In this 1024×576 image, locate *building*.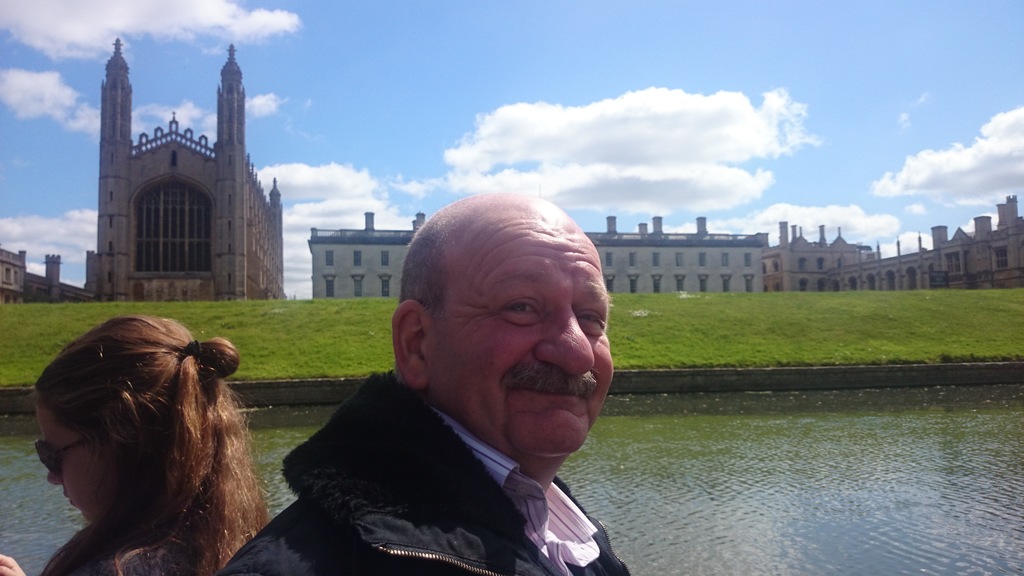
Bounding box: (x1=308, y1=211, x2=765, y2=293).
